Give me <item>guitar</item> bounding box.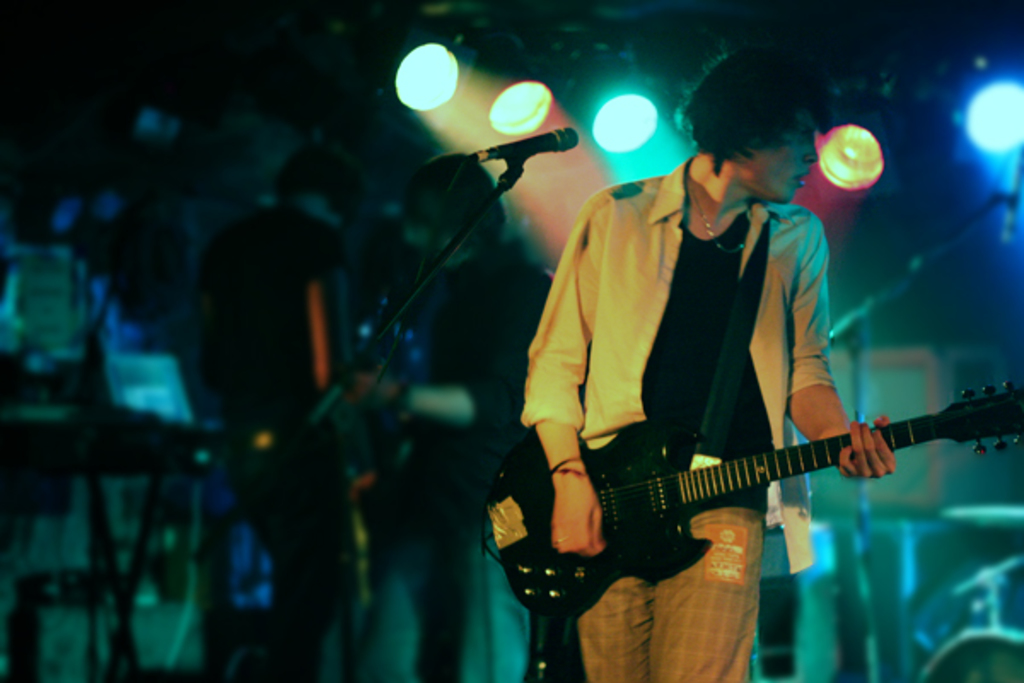
486:367:1022:644.
